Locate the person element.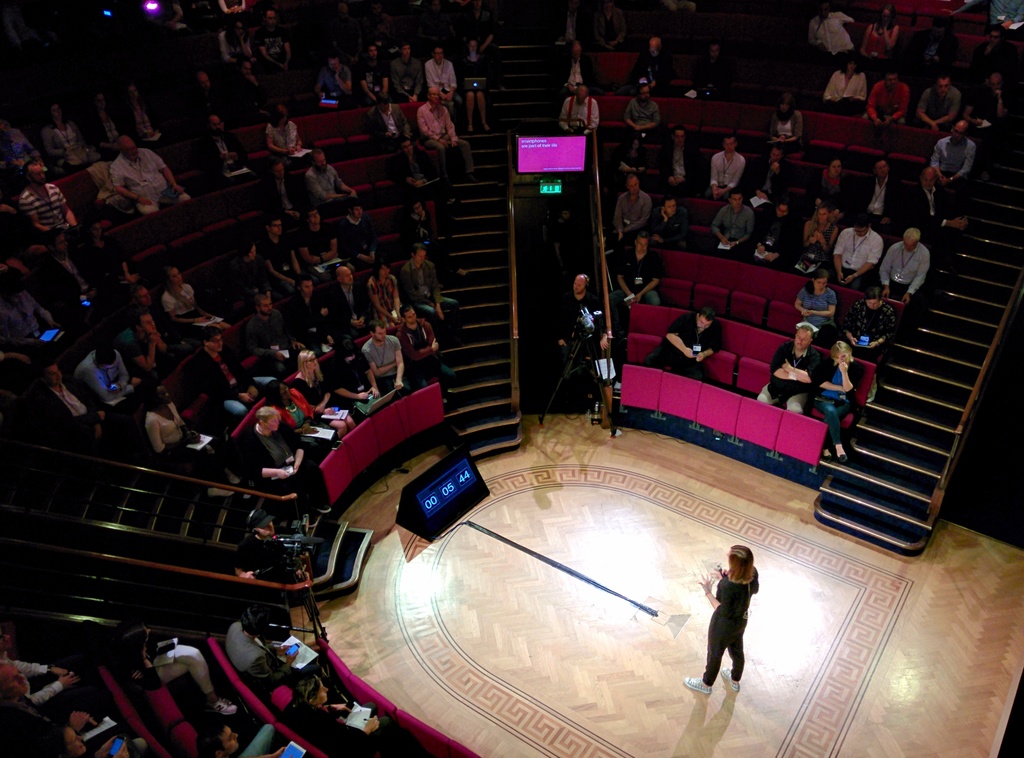
Element bbox: bbox=[971, 22, 1021, 74].
